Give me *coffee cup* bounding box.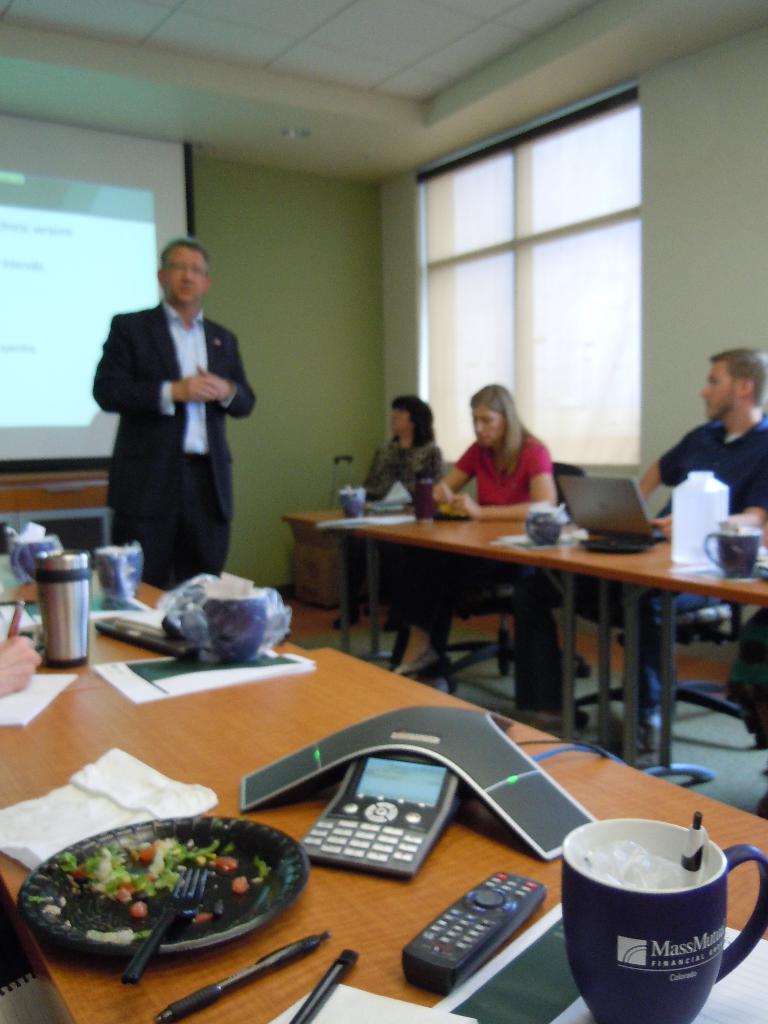
7 532 63 588.
